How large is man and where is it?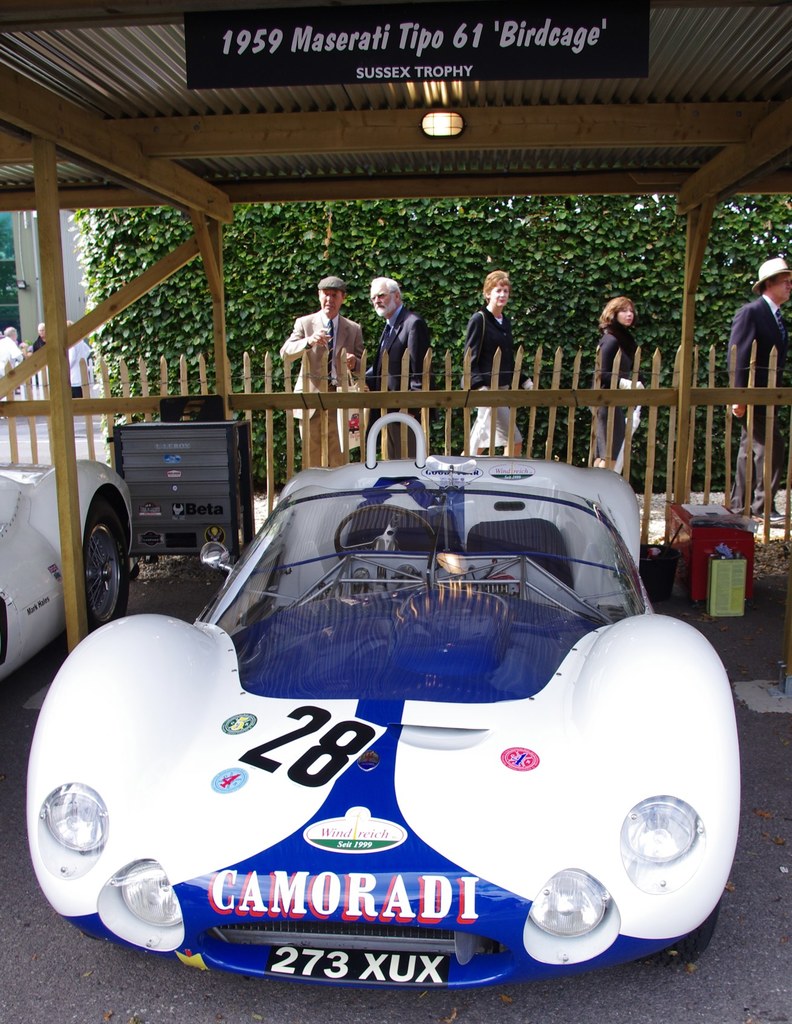
Bounding box: (left=729, top=252, right=791, bottom=527).
